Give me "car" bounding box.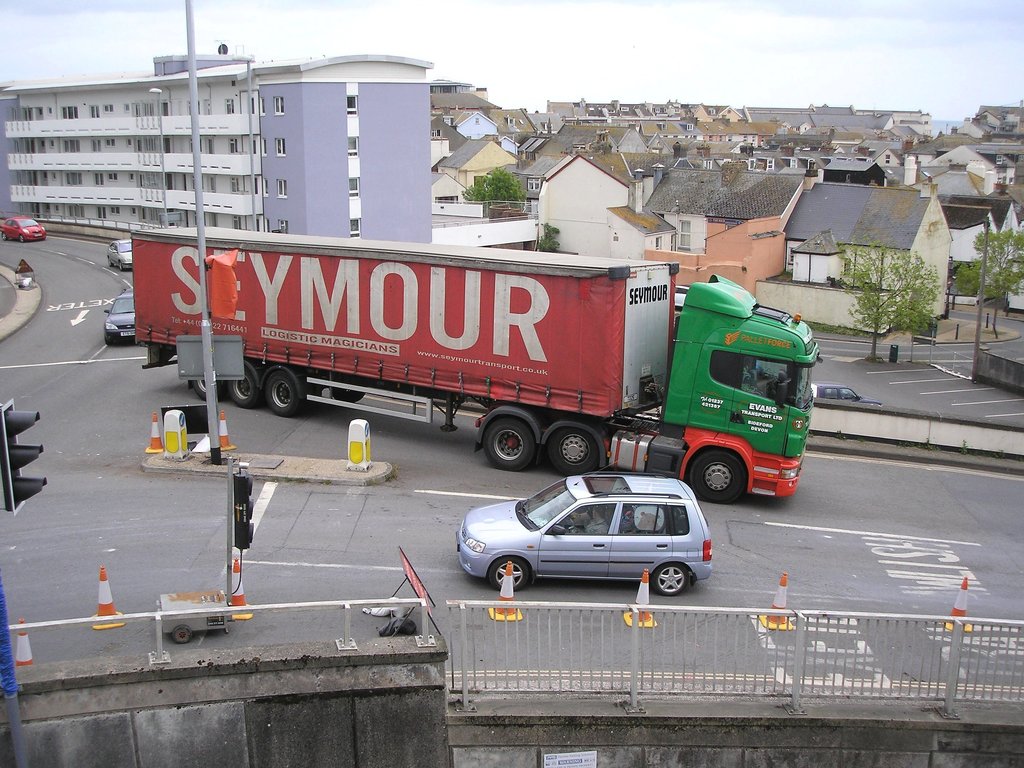
l=1, t=218, r=45, b=245.
